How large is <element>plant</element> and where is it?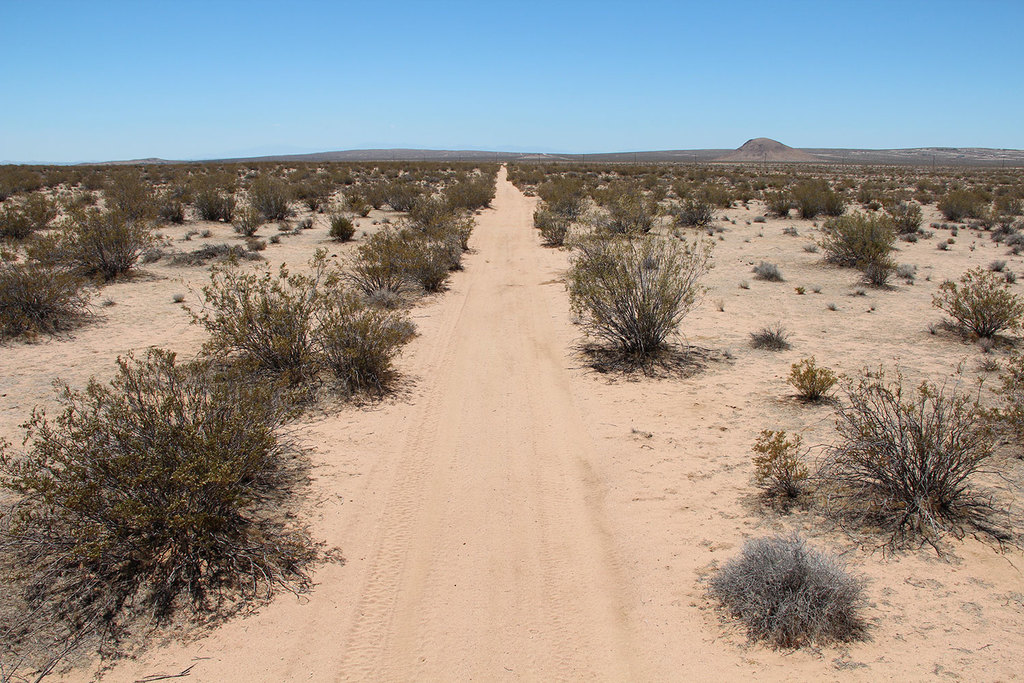
Bounding box: [left=853, top=265, right=889, bottom=289].
